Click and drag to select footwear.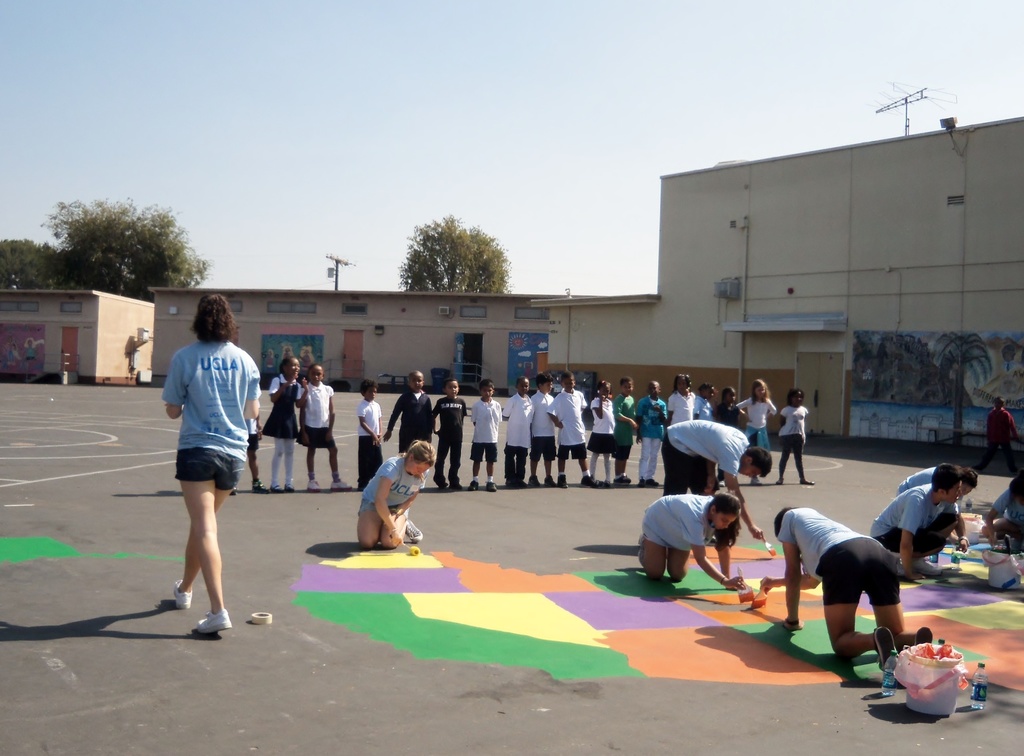
Selection: x1=436, y1=474, x2=448, y2=488.
